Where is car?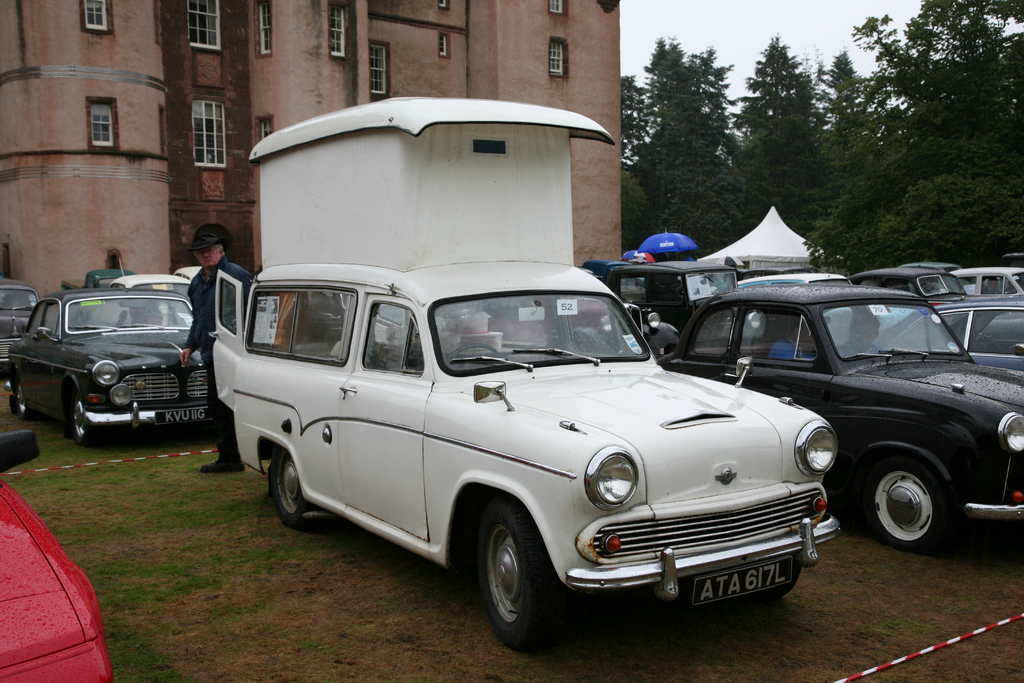
108 257 195 299.
